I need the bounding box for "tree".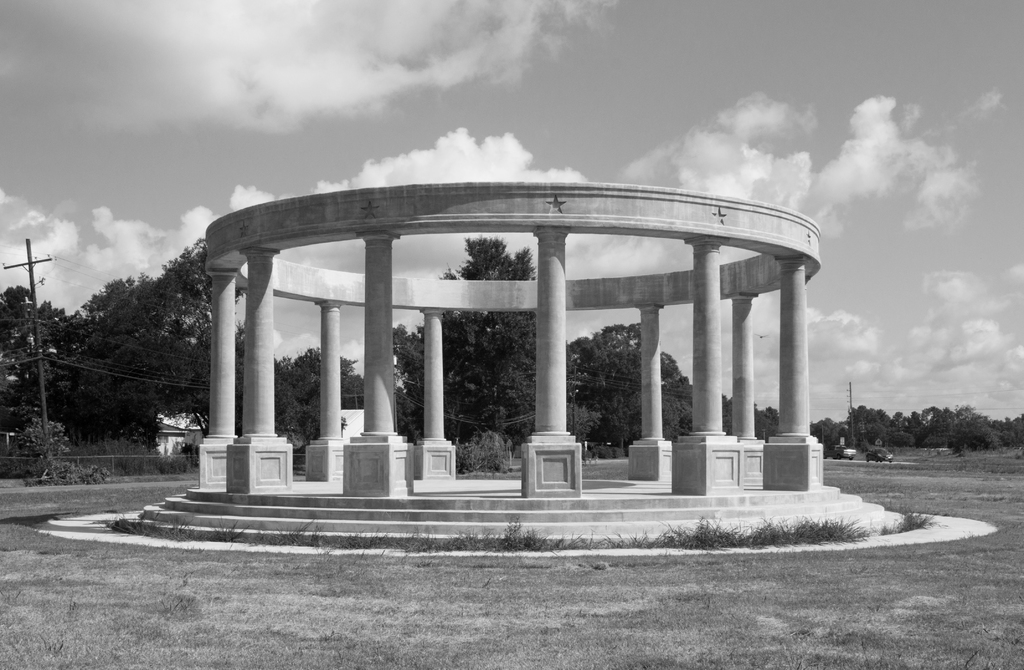
Here it is: select_region(337, 351, 364, 413).
